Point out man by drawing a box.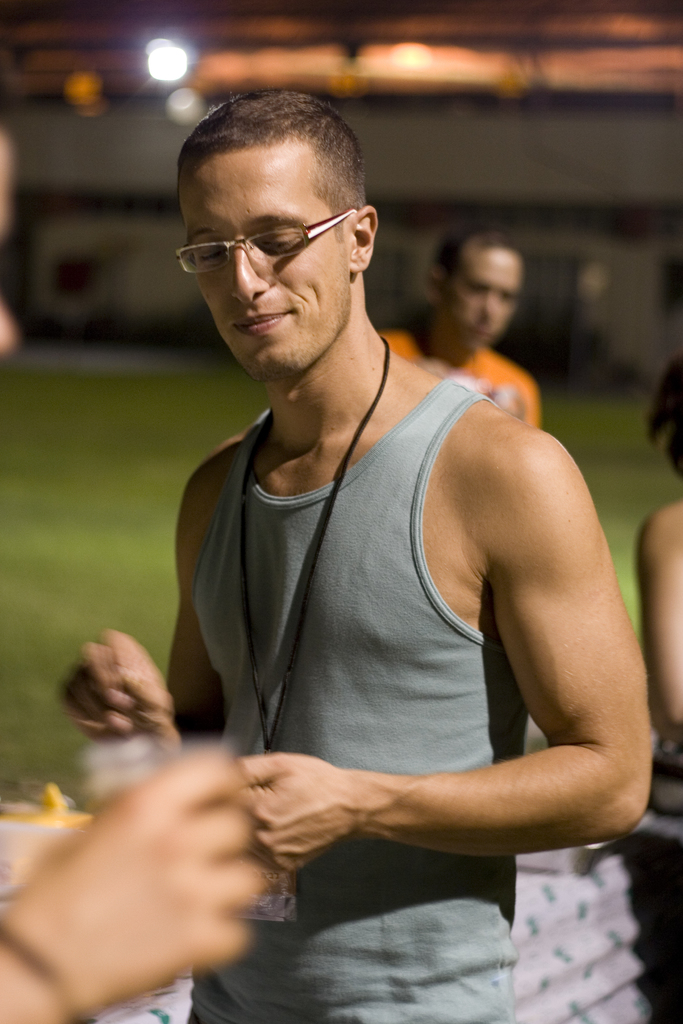
Rect(386, 230, 544, 428).
